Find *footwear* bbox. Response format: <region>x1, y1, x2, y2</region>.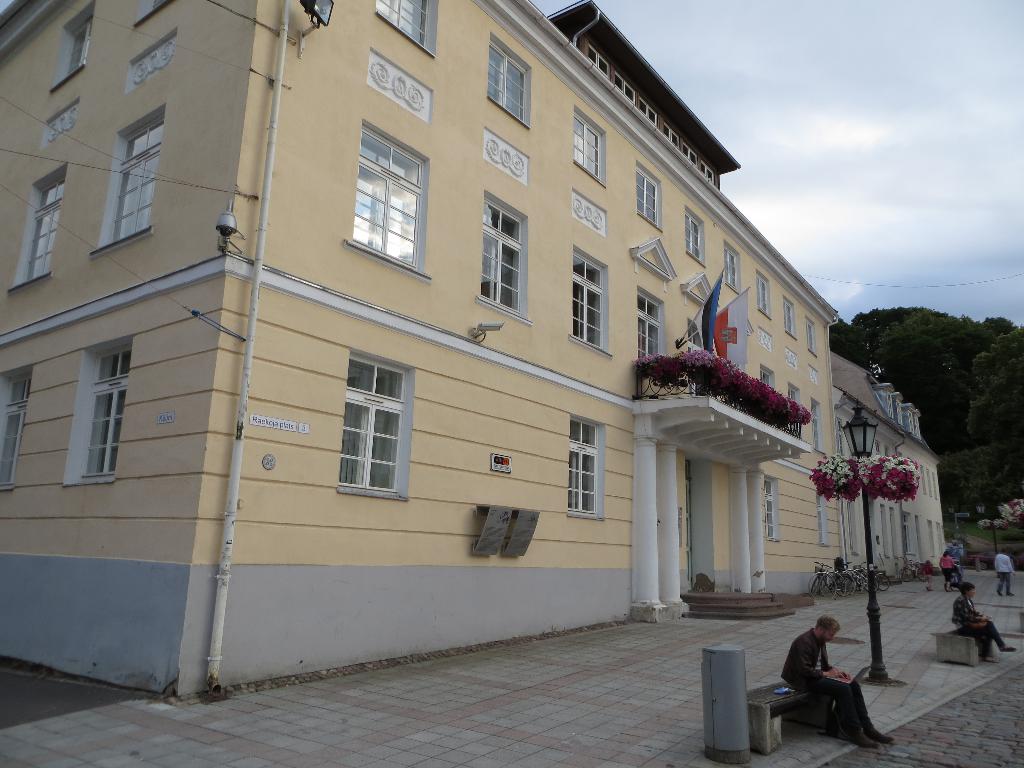
<region>842, 729, 879, 750</region>.
